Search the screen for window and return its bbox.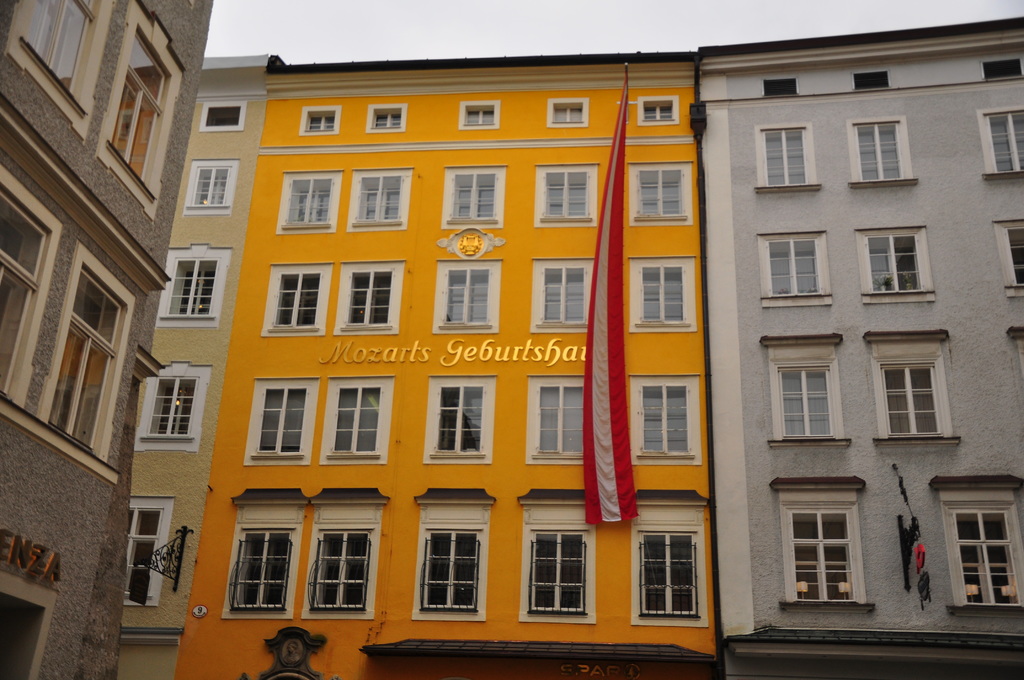
Found: 118, 489, 195, 606.
